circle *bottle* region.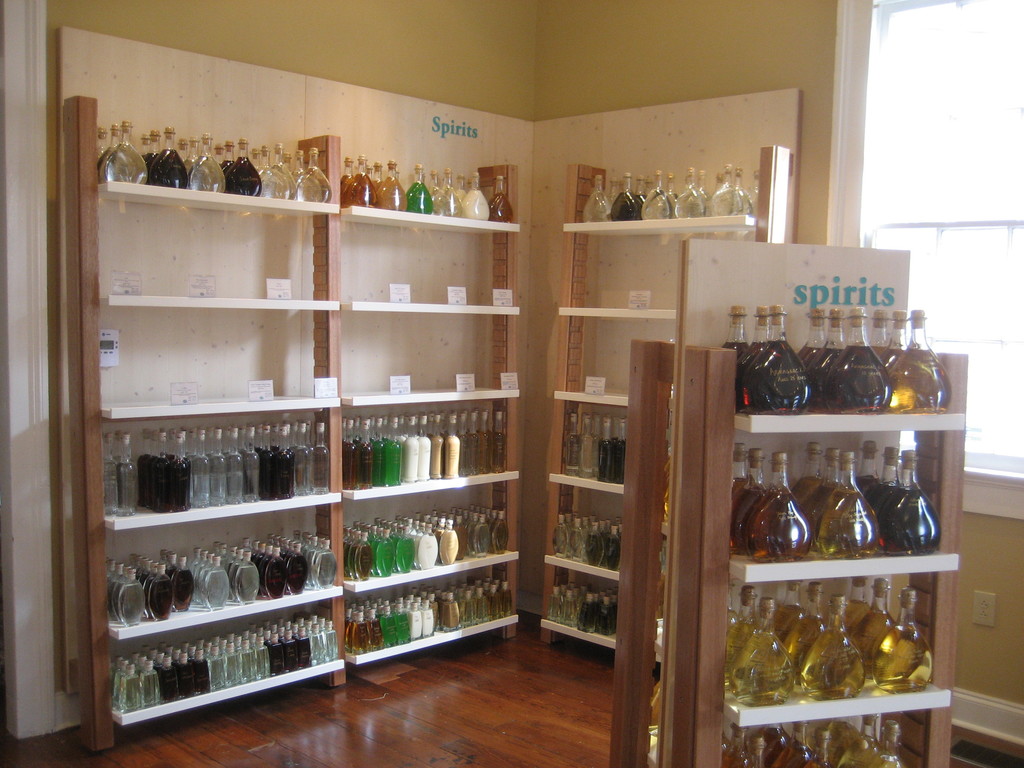
Region: <region>727, 598, 796, 709</region>.
